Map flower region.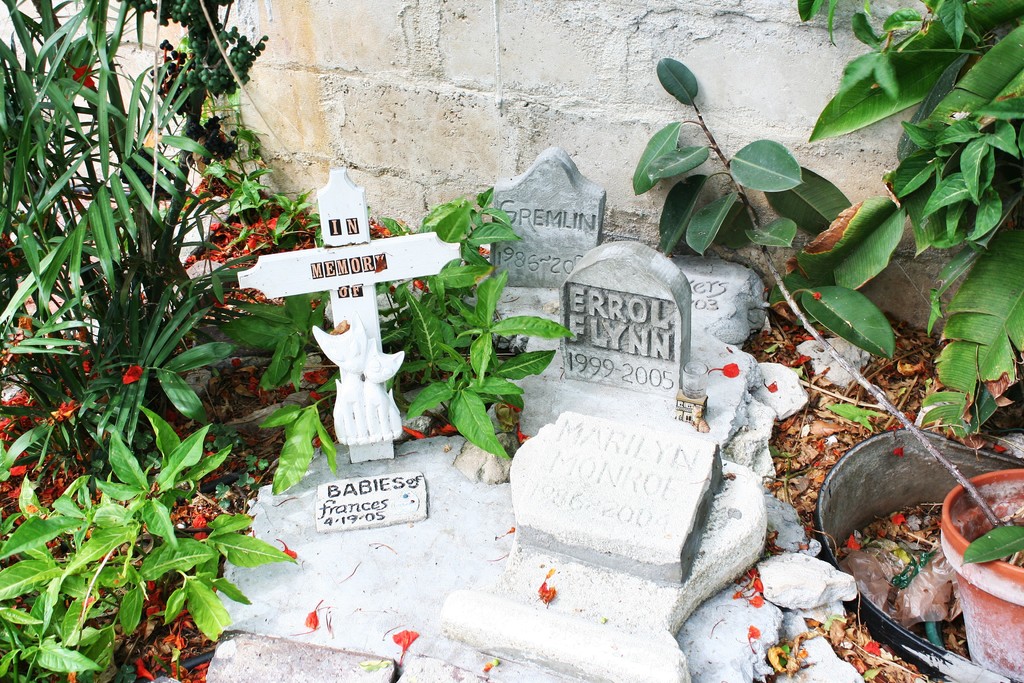
Mapped to [x1=119, y1=360, x2=144, y2=384].
